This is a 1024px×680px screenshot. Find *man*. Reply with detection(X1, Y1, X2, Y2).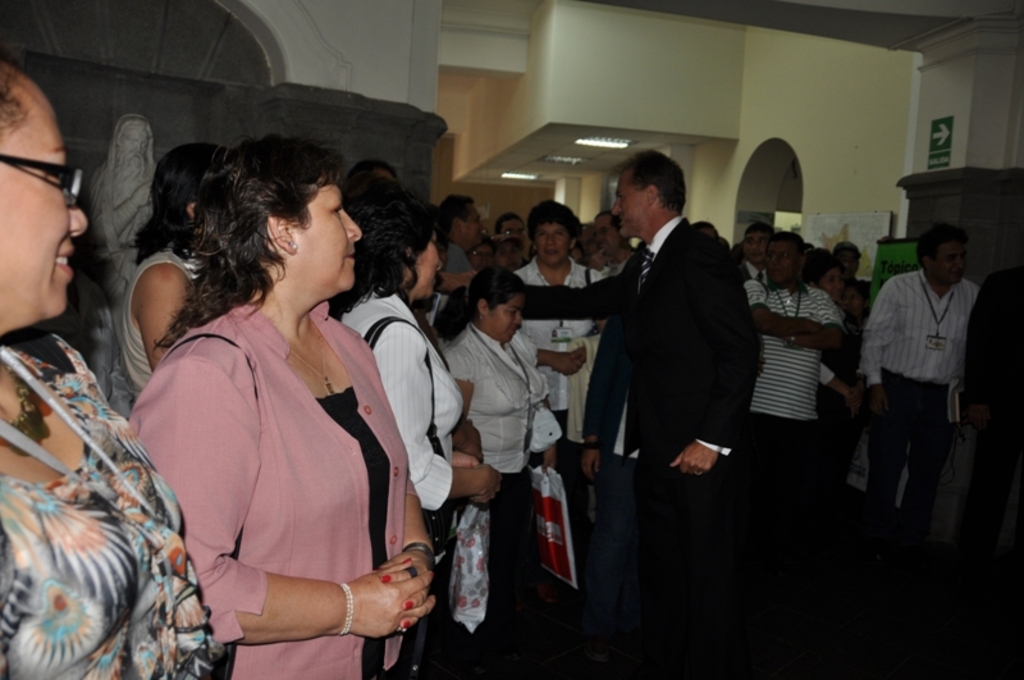
detection(499, 209, 531, 257).
